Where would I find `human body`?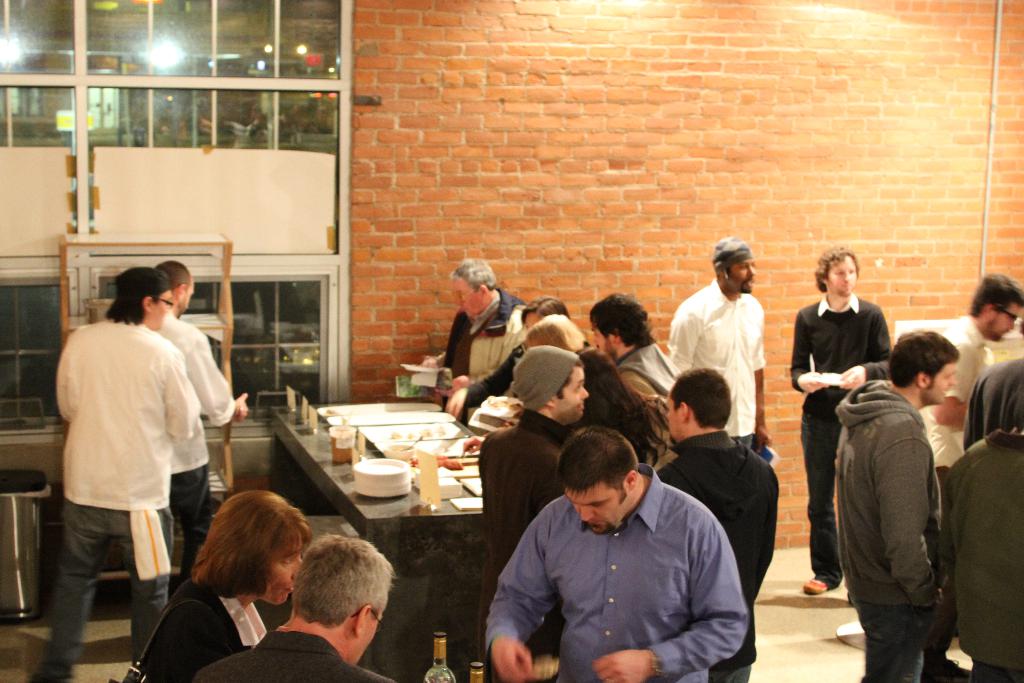
At (913,270,1023,679).
